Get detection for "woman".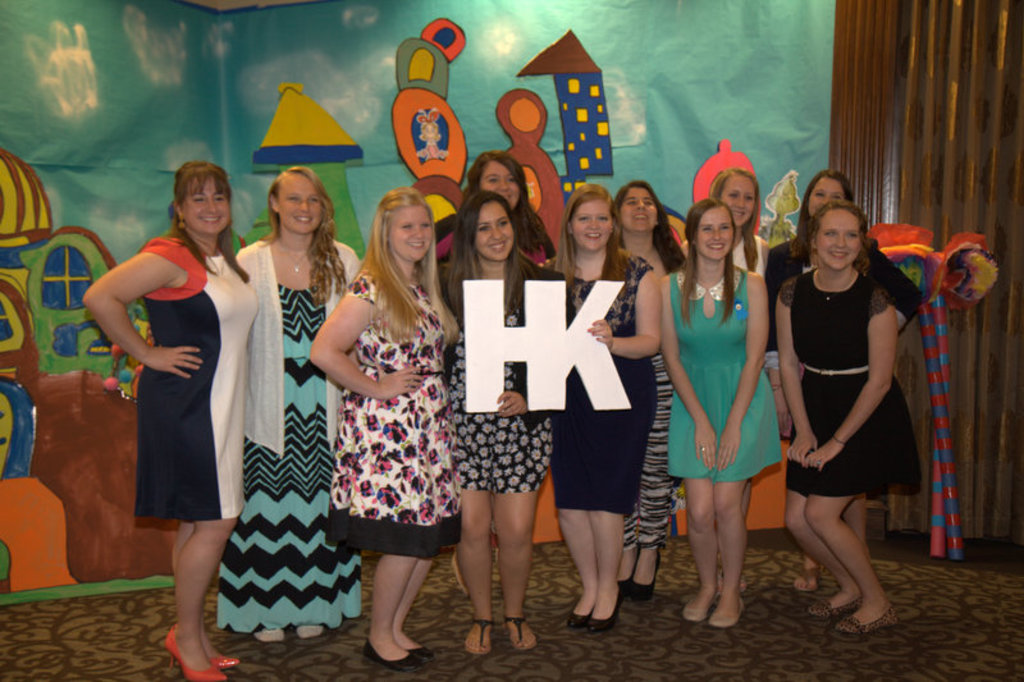
Detection: (left=773, top=202, right=923, bottom=642).
